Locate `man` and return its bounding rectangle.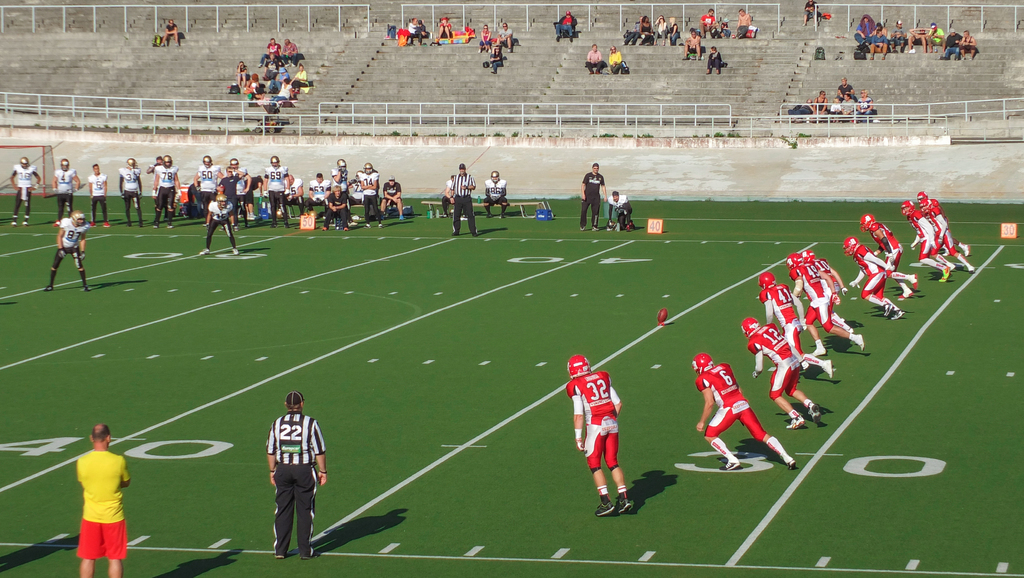
region(10, 158, 42, 227).
